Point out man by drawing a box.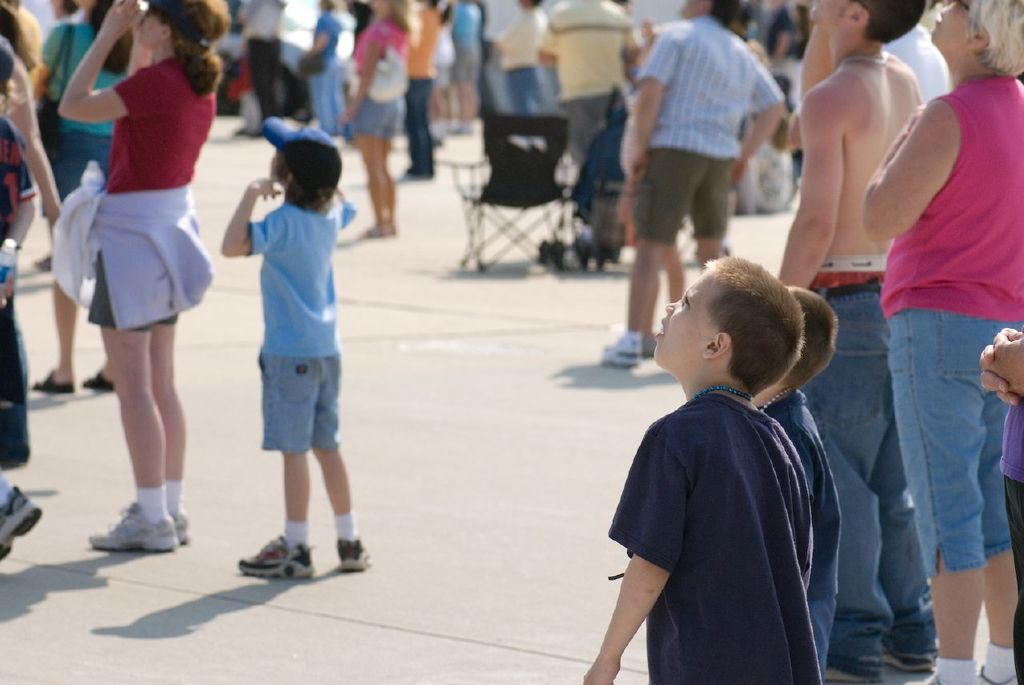
598:0:785:368.
